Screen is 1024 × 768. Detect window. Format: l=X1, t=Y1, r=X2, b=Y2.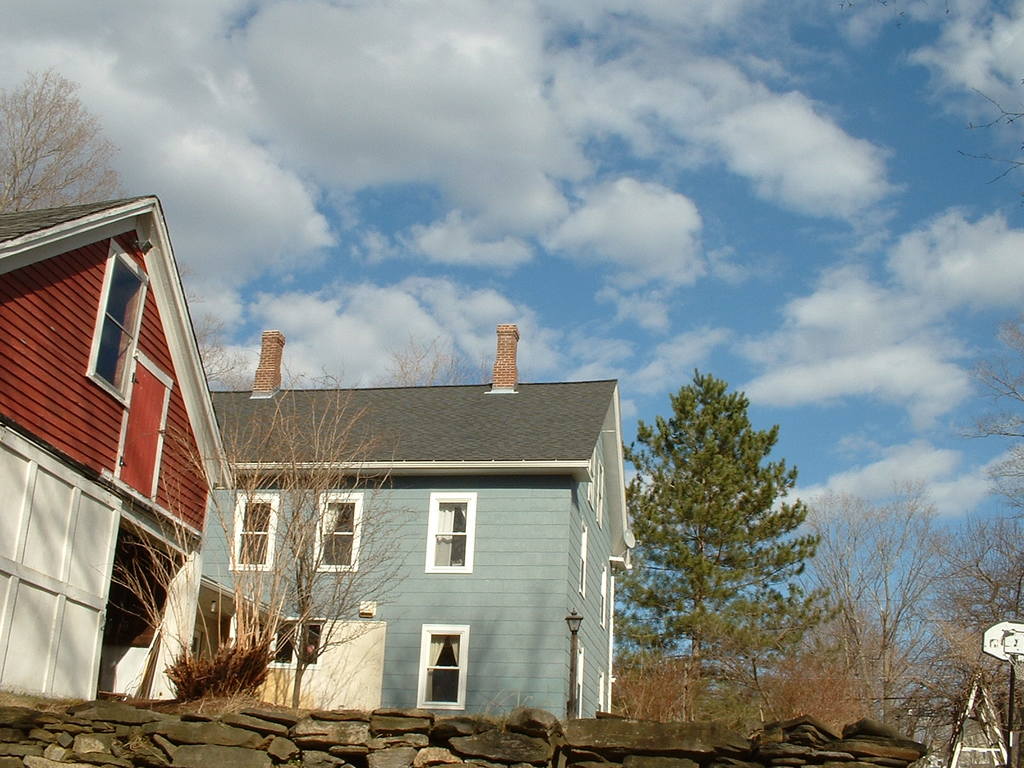
l=259, t=610, r=327, b=669.
